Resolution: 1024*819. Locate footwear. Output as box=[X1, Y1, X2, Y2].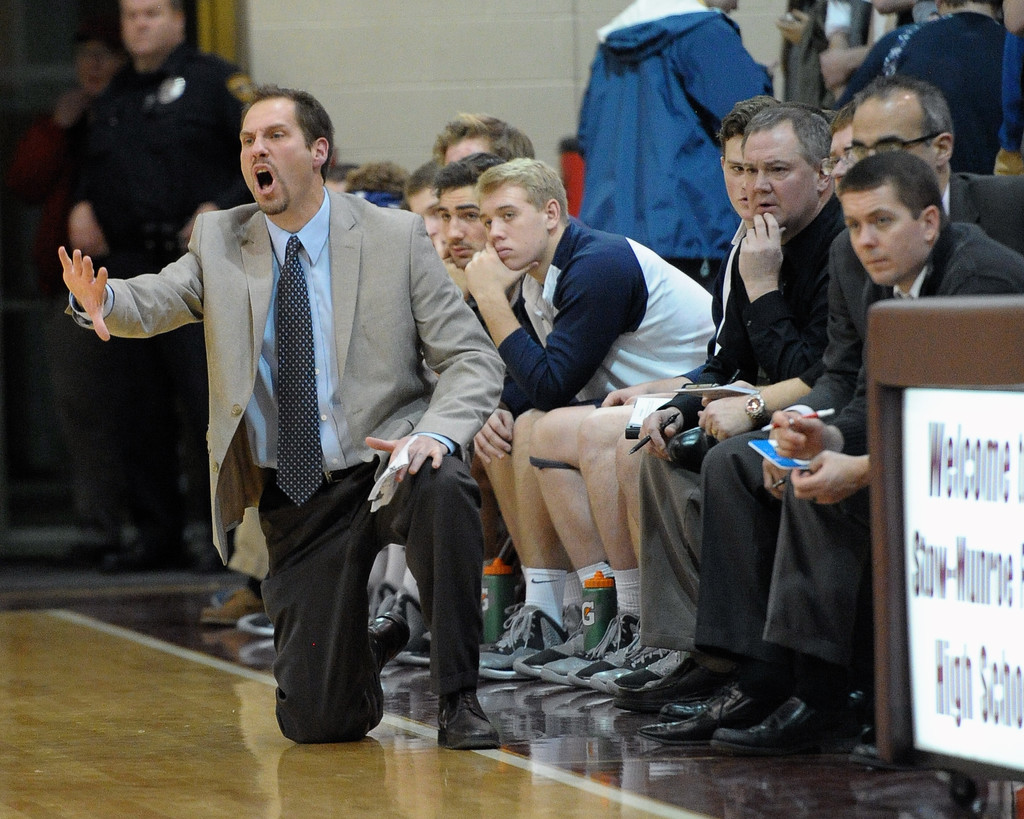
box=[476, 610, 516, 653].
